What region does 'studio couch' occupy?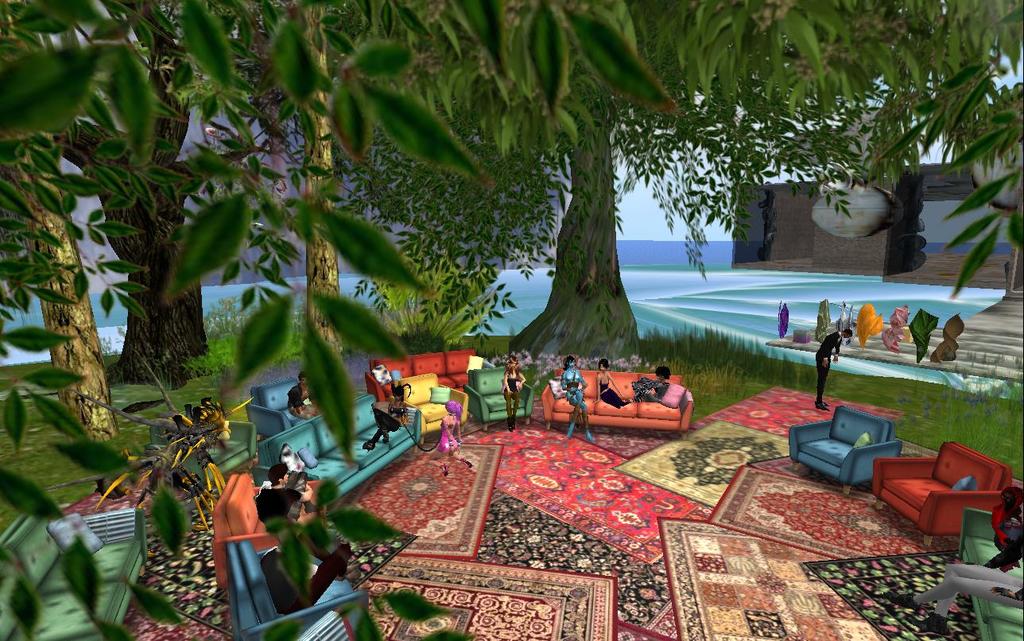
<bbox>471, 371, 530, 434</bbox>.
